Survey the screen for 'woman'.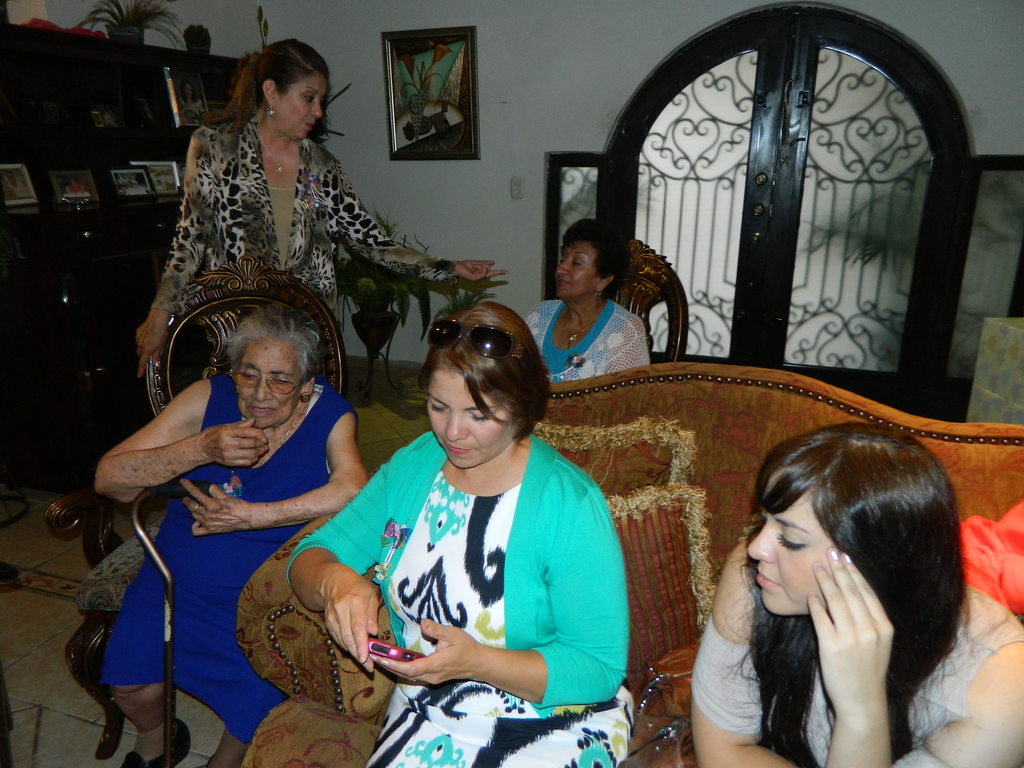
Survey found: box=[527, 218, 653, 383].
